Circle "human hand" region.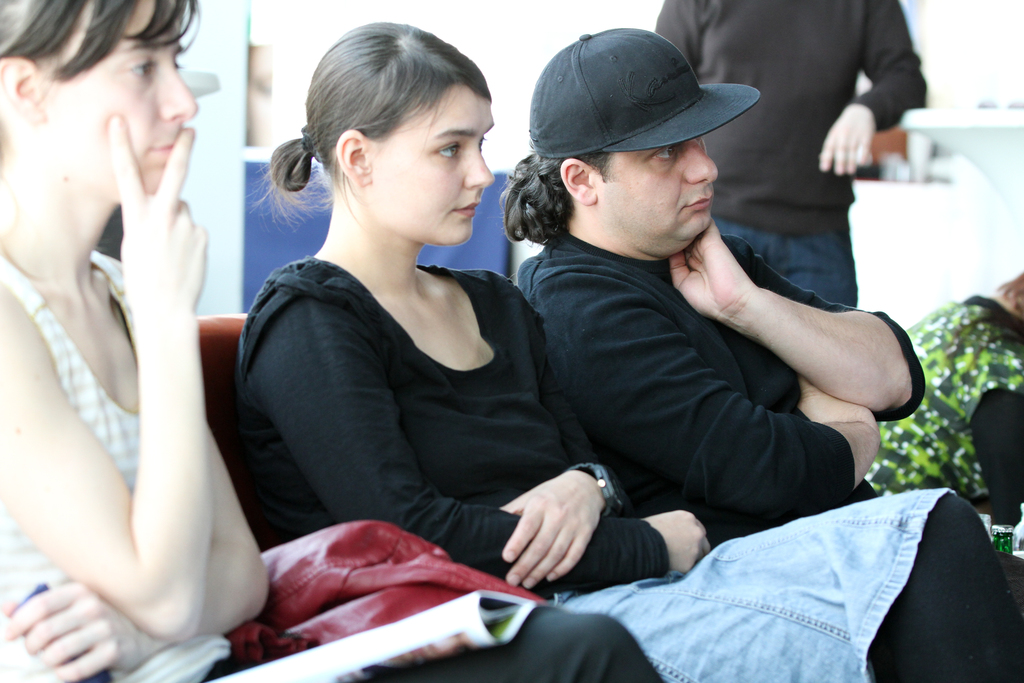
Region: 642,508,713,575.
